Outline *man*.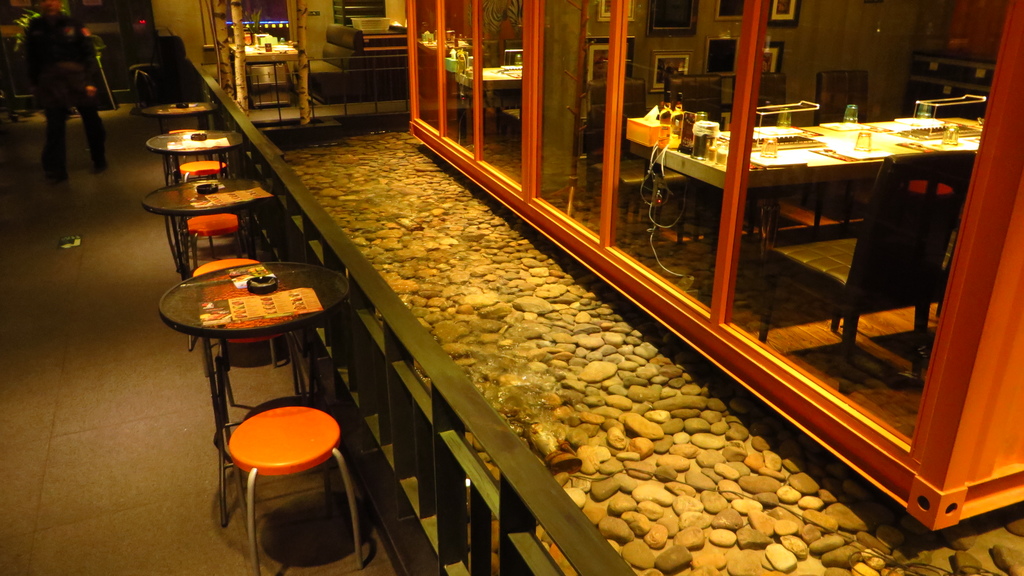
Outline: <bbox>17, 0, 109, 184</bbox>.
